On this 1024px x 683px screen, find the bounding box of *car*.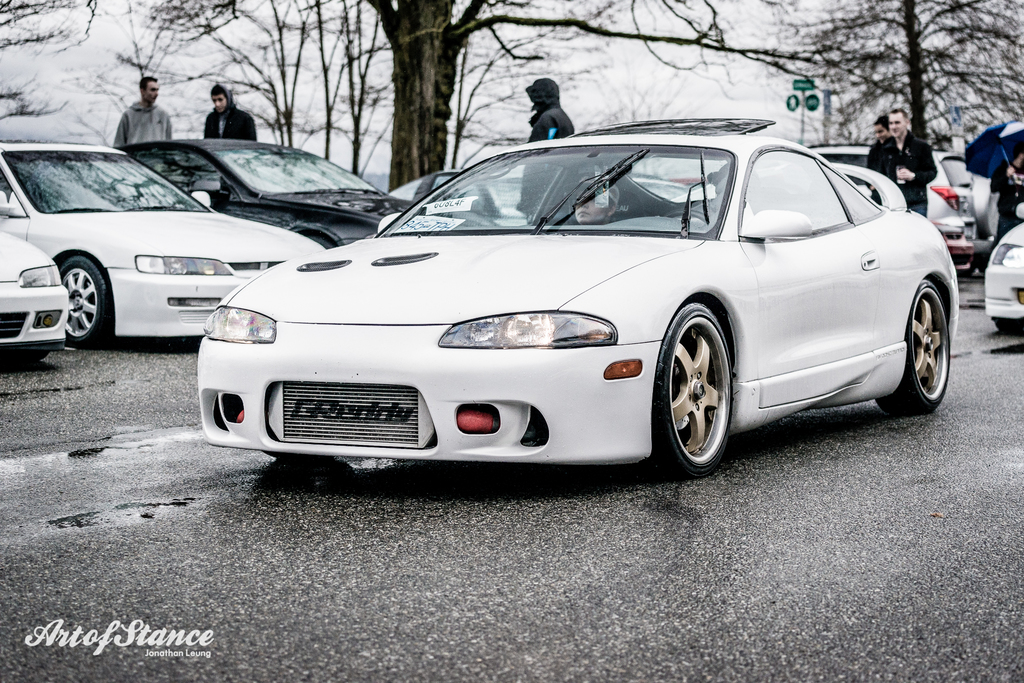
Bounding box: l=172, t=125, r=949, b=490.
